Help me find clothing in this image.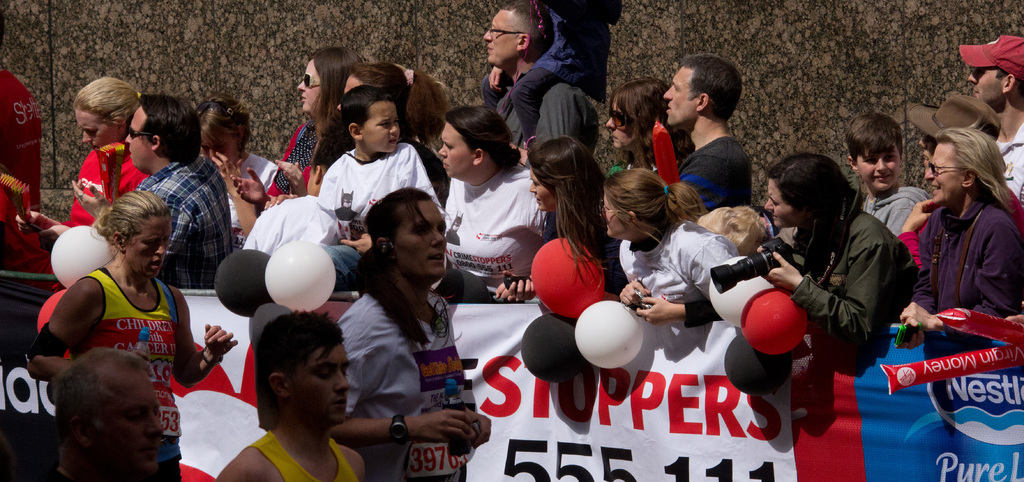
Found it: 438/153/557/278.
